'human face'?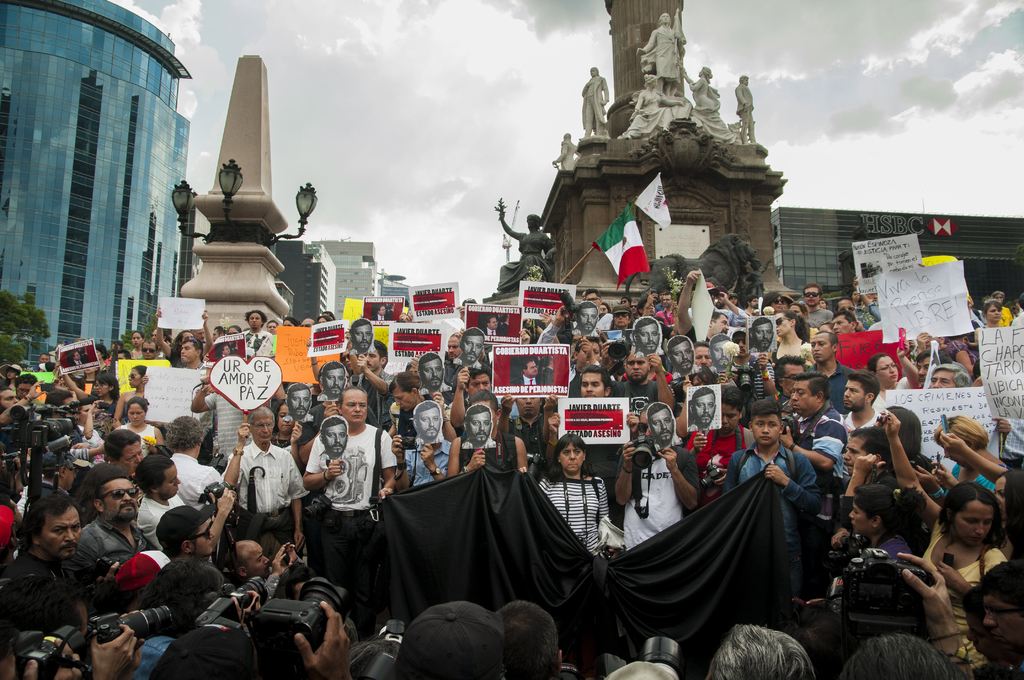
locate(394, 389, 413, 413)
